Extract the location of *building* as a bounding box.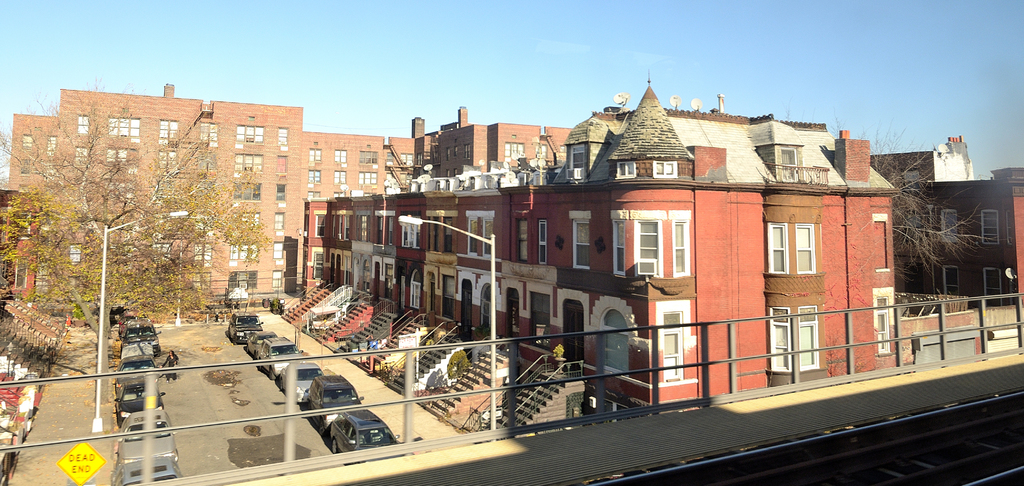
left=868, top=136, right=1023, bottom=309.
